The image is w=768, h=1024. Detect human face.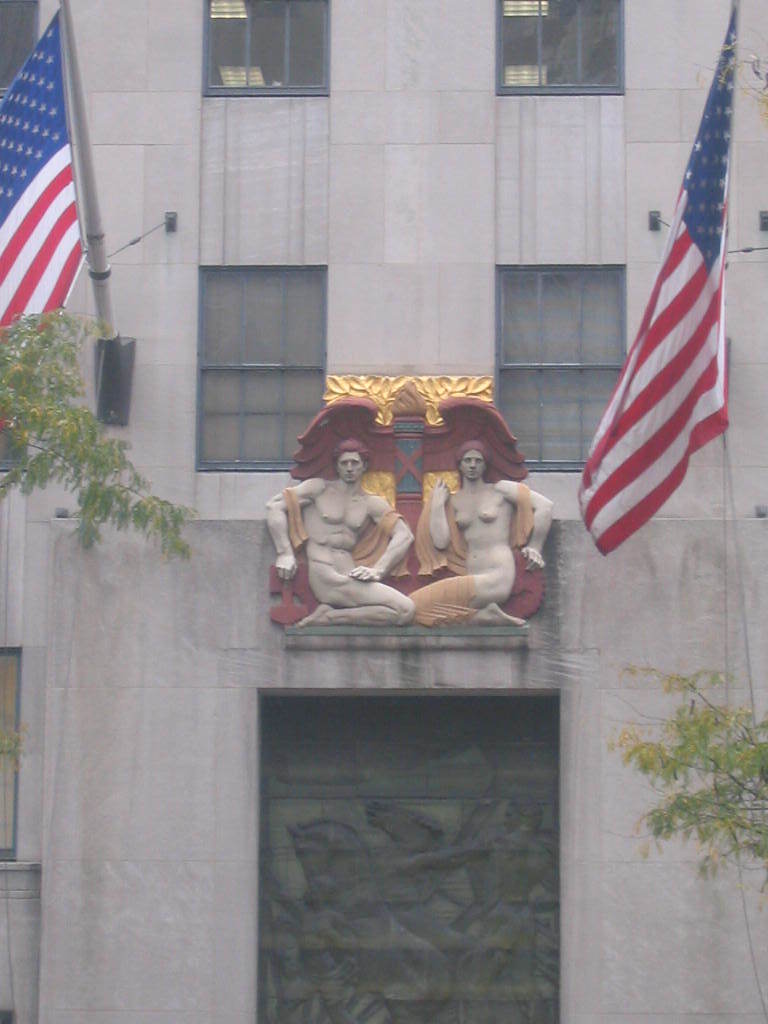
Detection: rect(341, 455, 364, 479).
